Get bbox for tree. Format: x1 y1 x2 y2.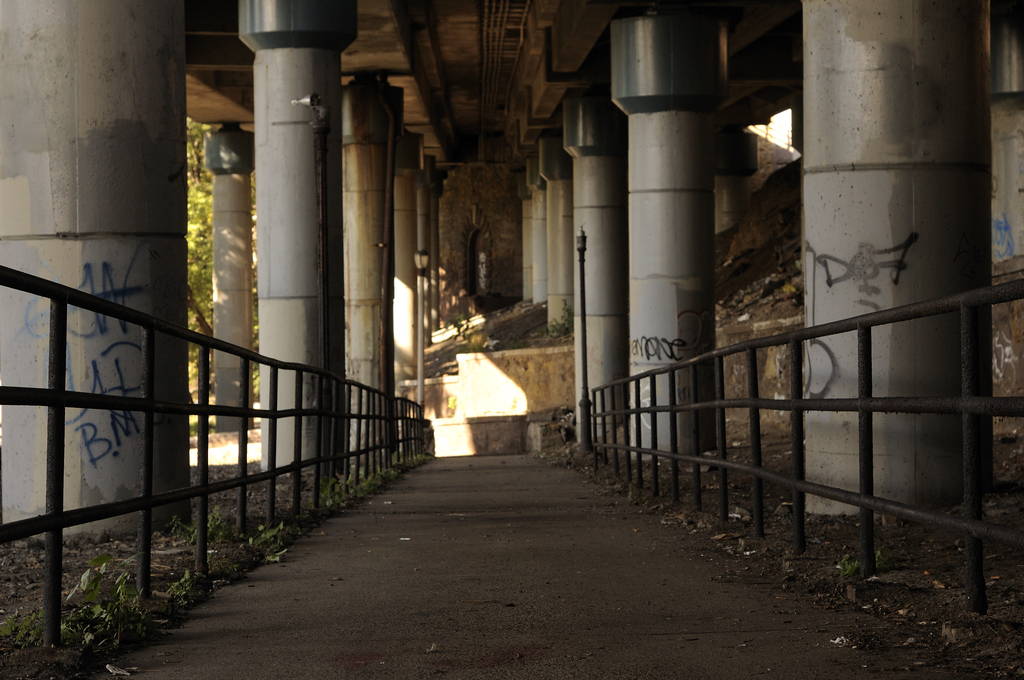
183 114 257 359.
